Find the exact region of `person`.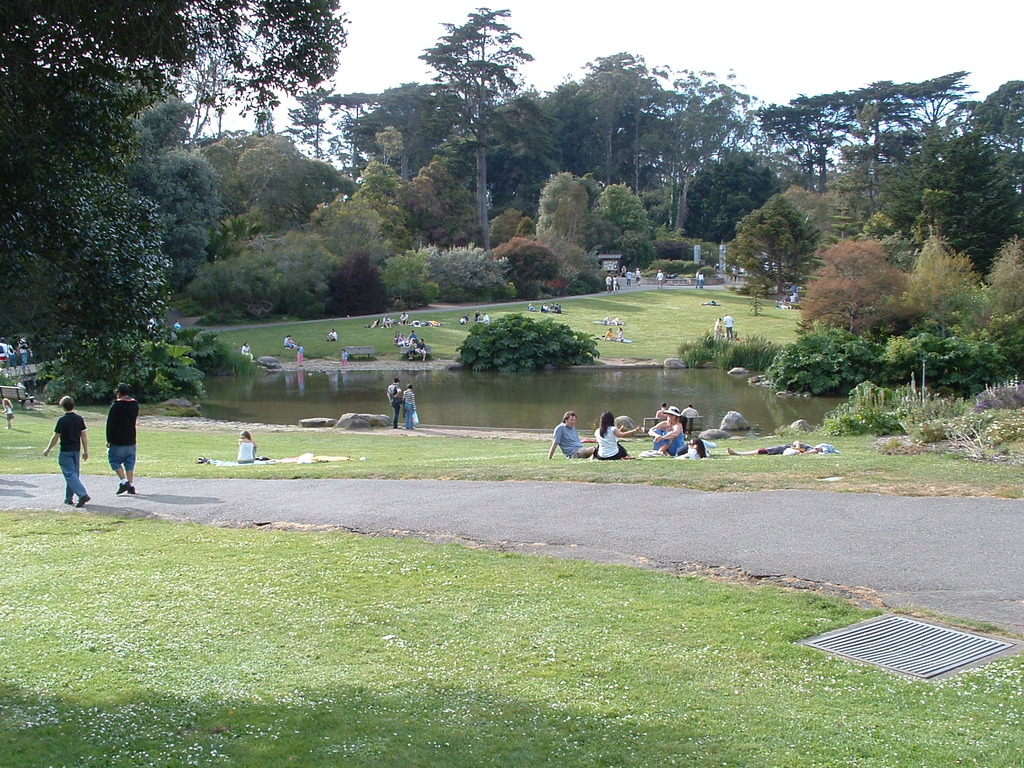
Exact region: [left=392, top=328, right=405, bottom=349].
